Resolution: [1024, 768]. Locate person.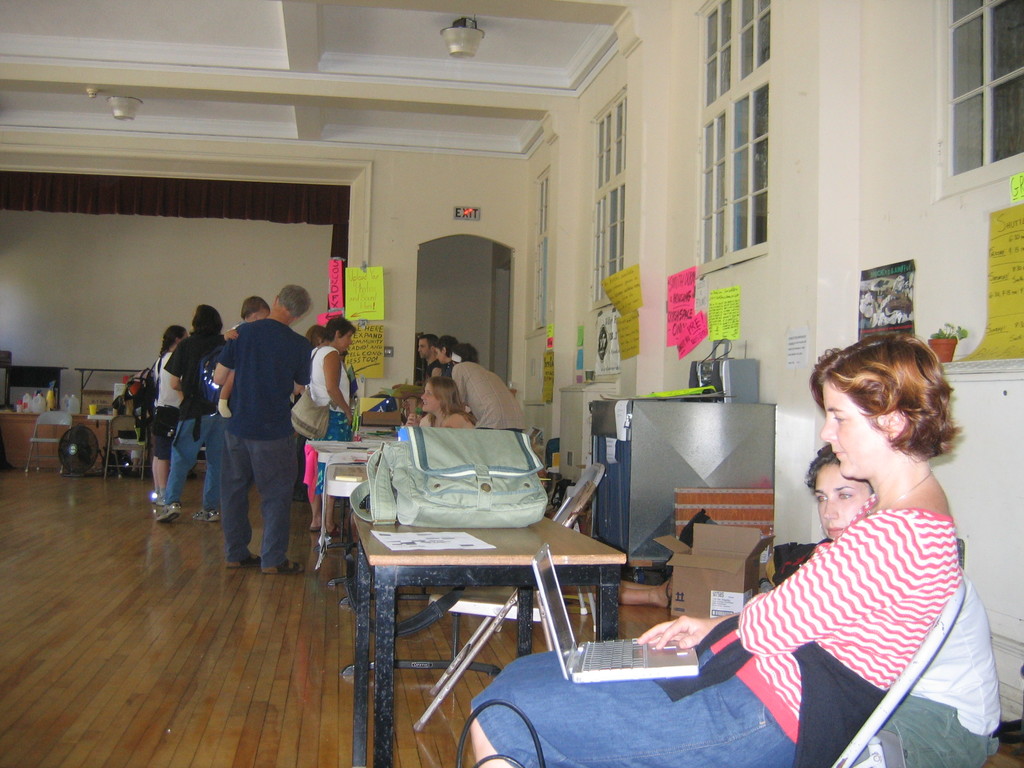
l=470, t=337, r=963, b=767.
